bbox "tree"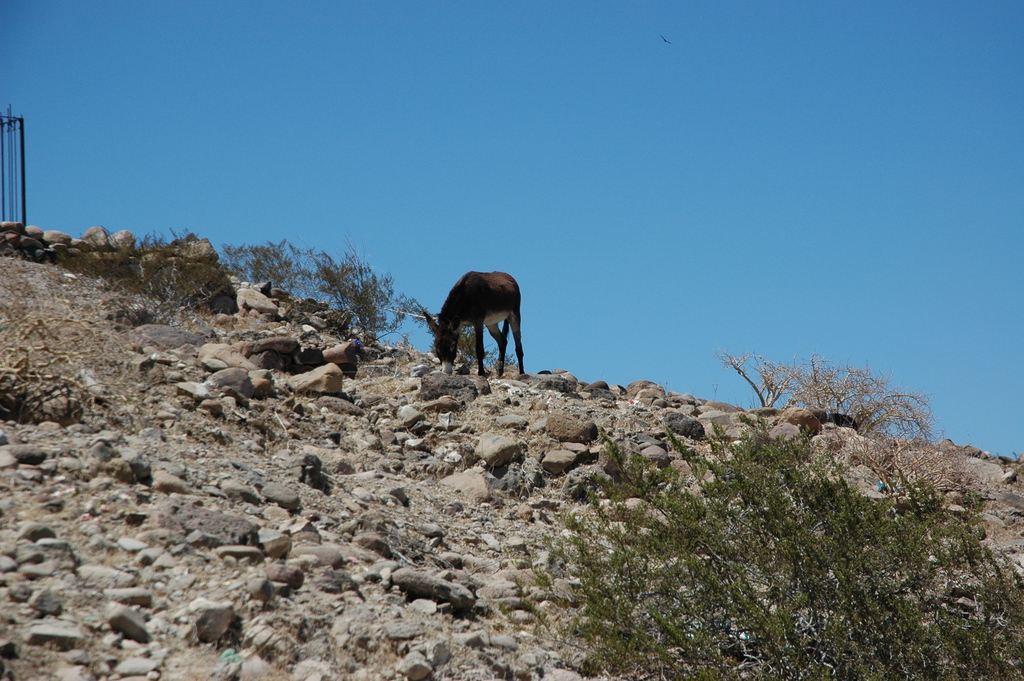
715 354 934 451
